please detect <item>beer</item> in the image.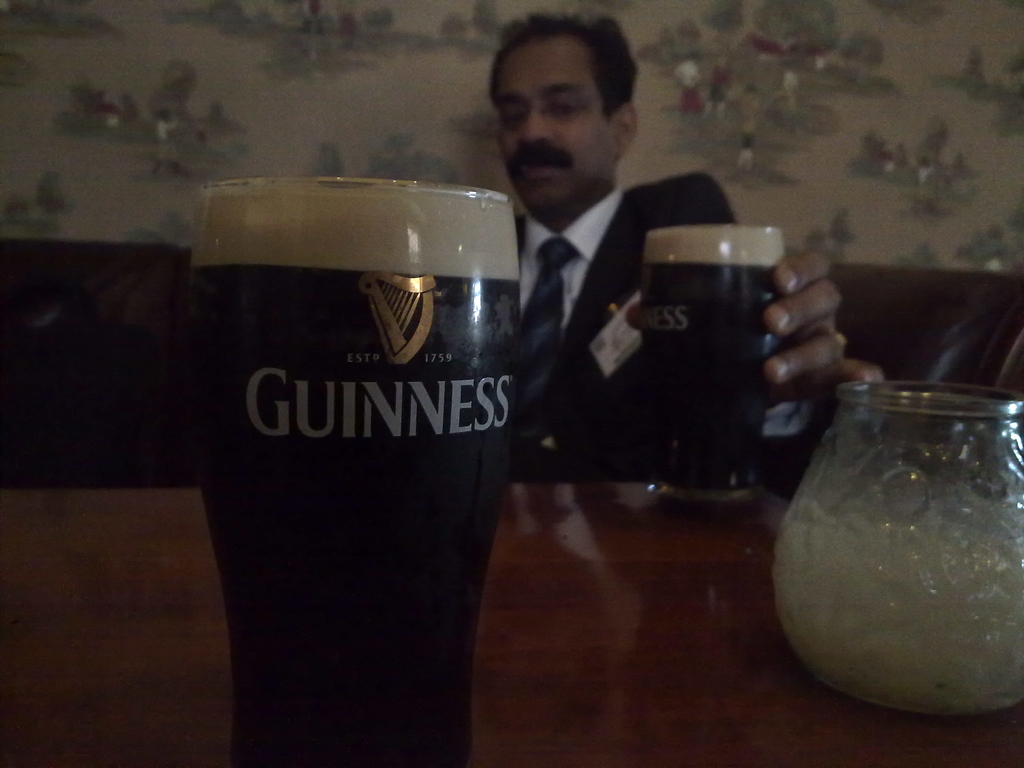
left=177, top=164, right=532, bottom=767.
